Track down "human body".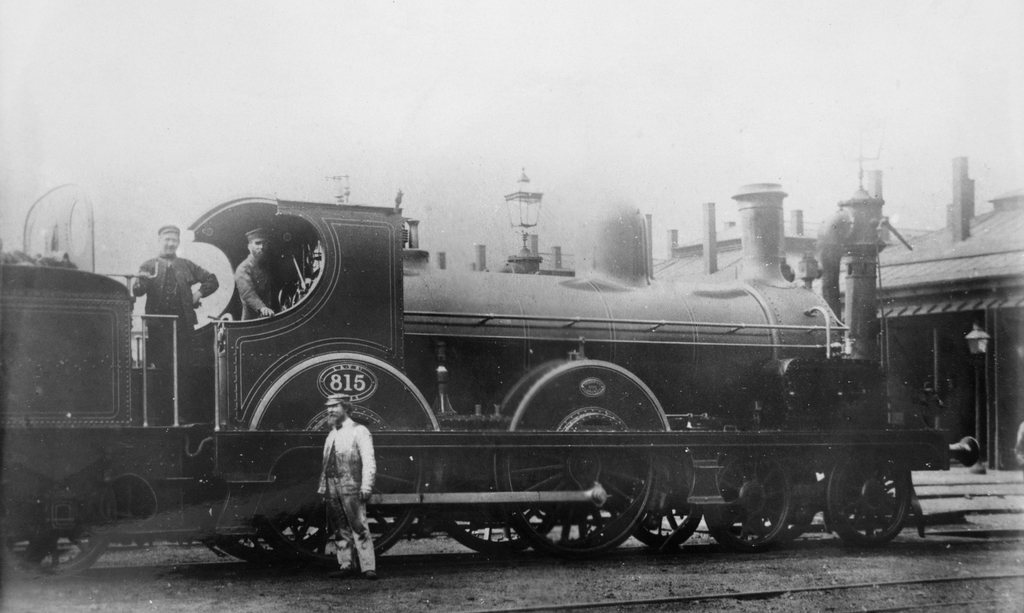
Tracked to bbox=(239, 260, 286, 319).
